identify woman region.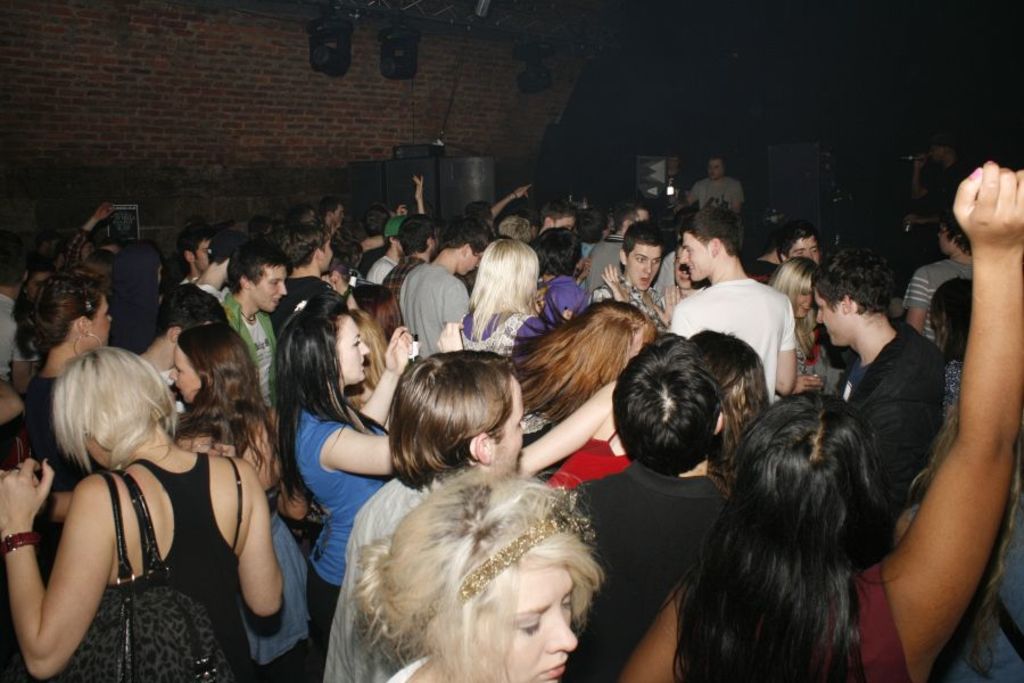
Region: [left=765, top=254, right=816, bottom=412].
